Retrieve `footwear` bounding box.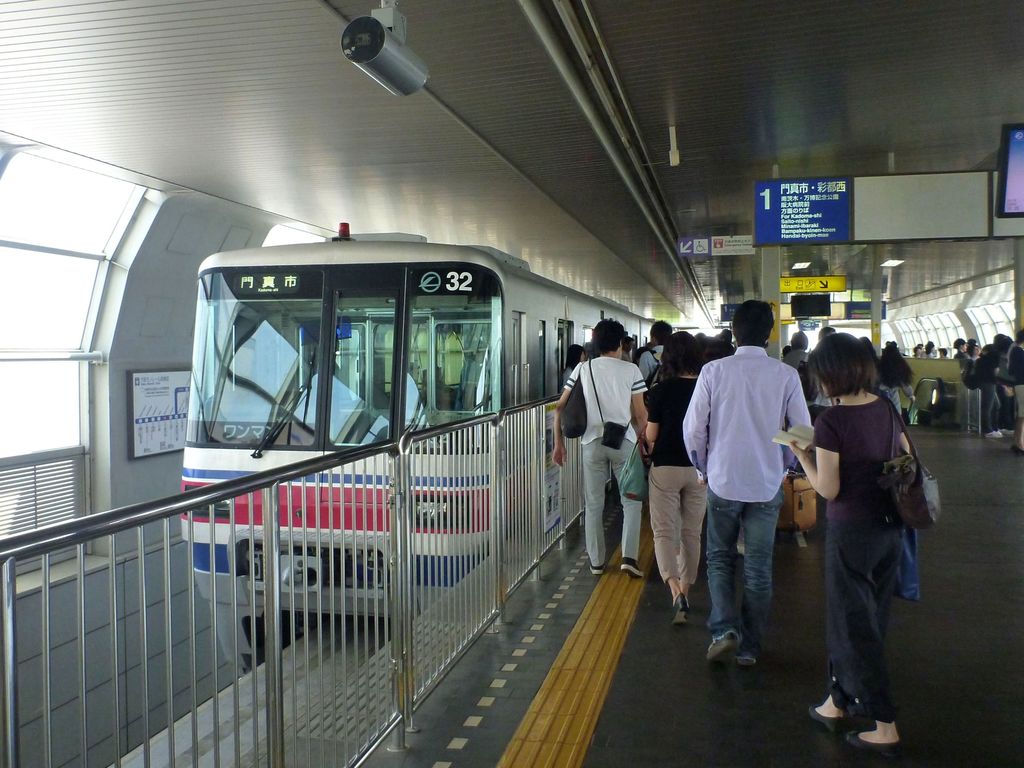
Bounding box: x1=674 y1=616 x2=689 y2=627.
